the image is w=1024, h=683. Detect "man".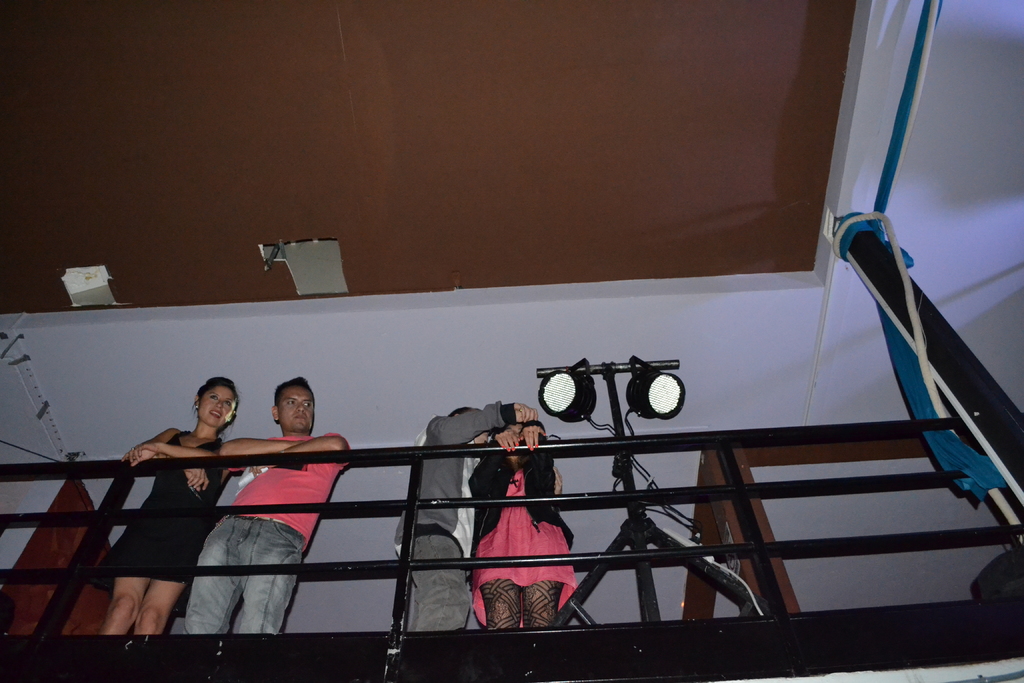
Detection: crop(396, 395, 539, 635).
